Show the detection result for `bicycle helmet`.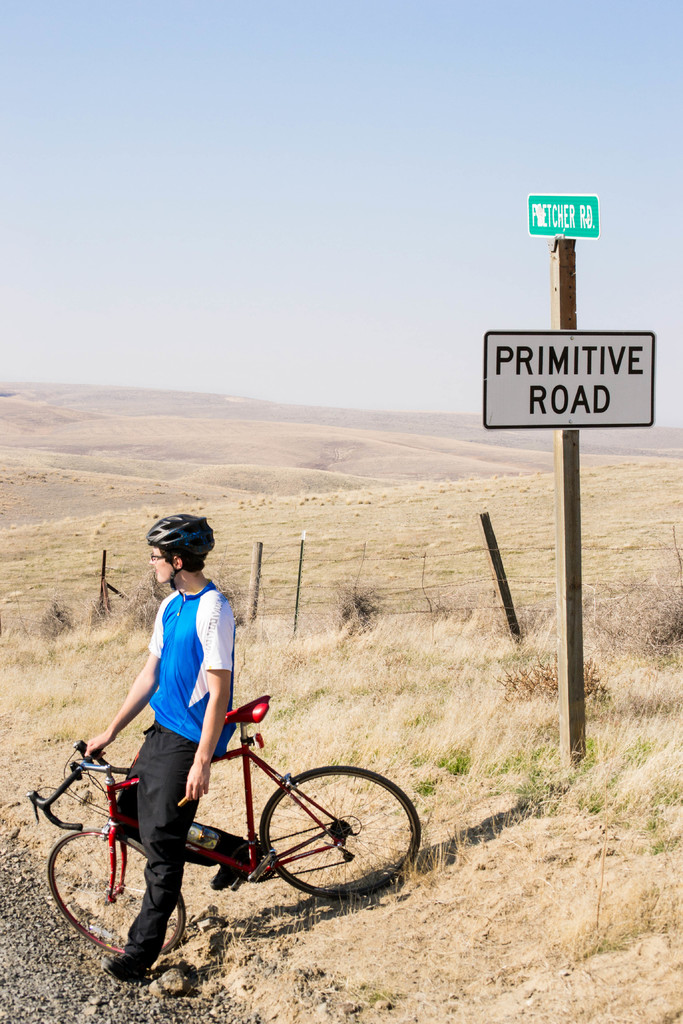
<region>148, 510, 209, 575</region>.
